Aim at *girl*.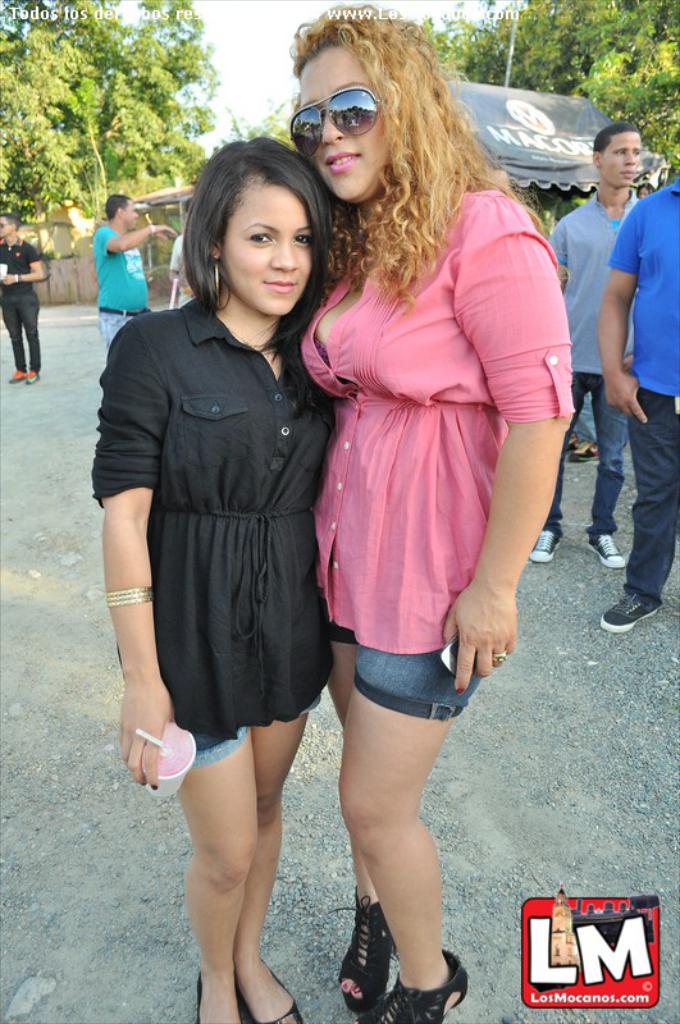
Aimed at bbox=[90, 136, 341, 1023].
